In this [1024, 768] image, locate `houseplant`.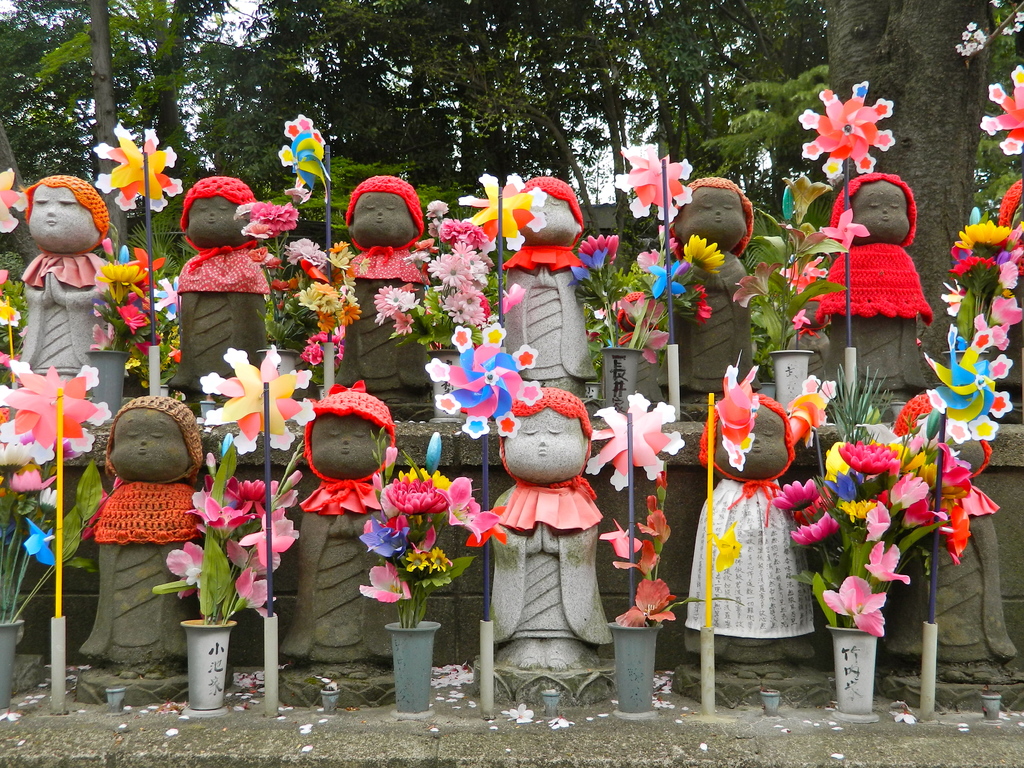
Bounding box: <box>595,494,691,720</box>.
